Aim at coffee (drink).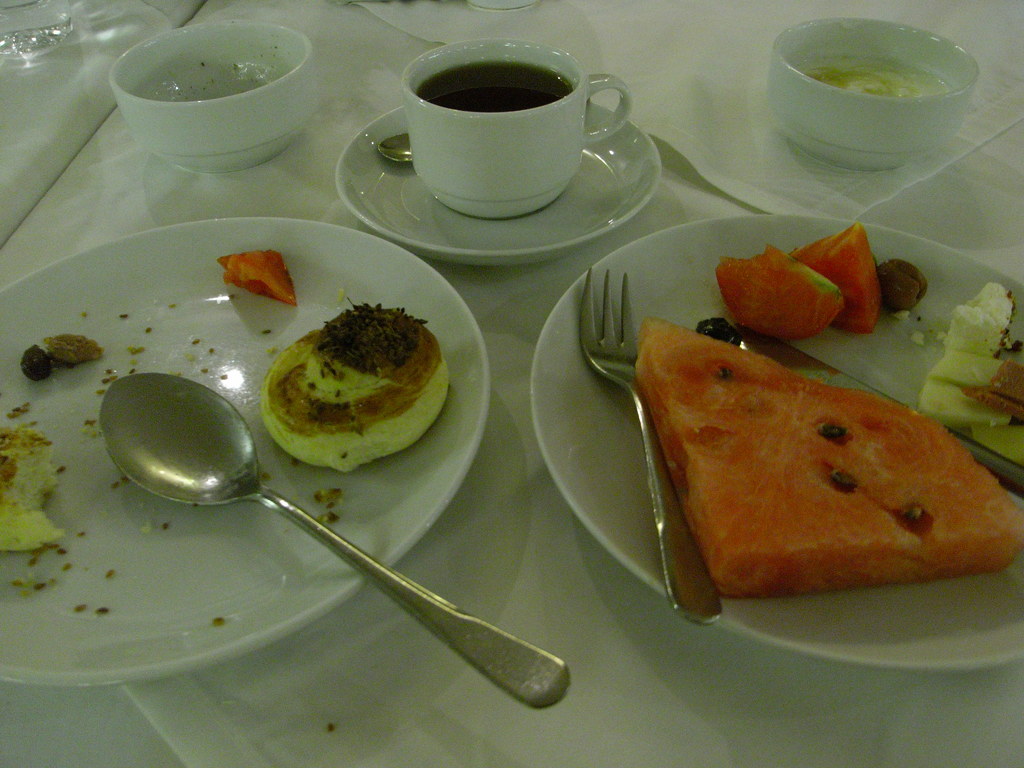
Aimed at x1=390 y1=42 x2=618 y2=226.
